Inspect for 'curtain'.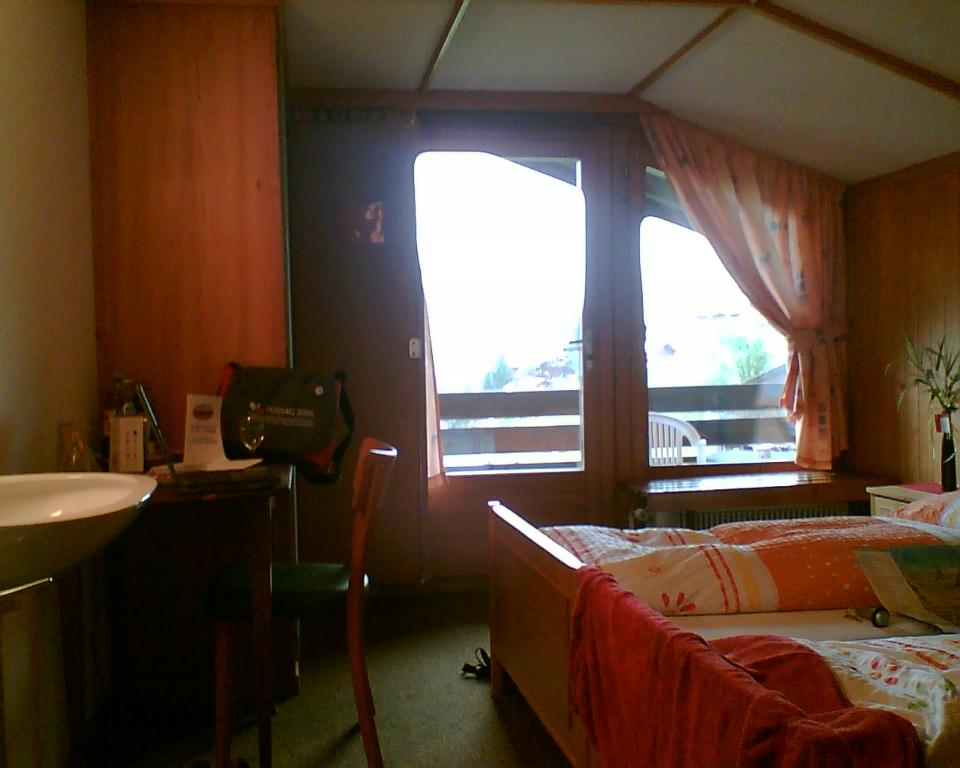
Inspection: select_region(624, 110, 859, 477).
